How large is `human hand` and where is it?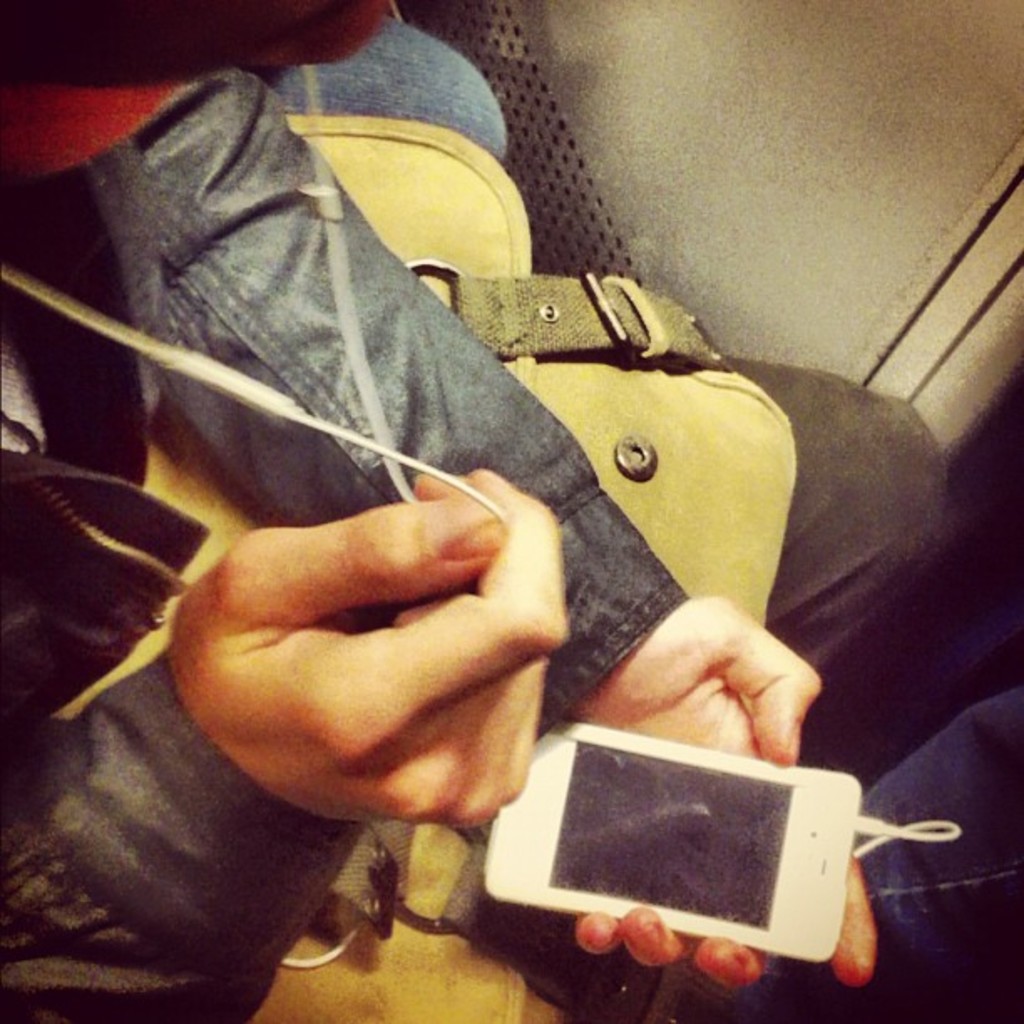
Bounding box: [x1=566, y1=592, x2=885, y2=992].
